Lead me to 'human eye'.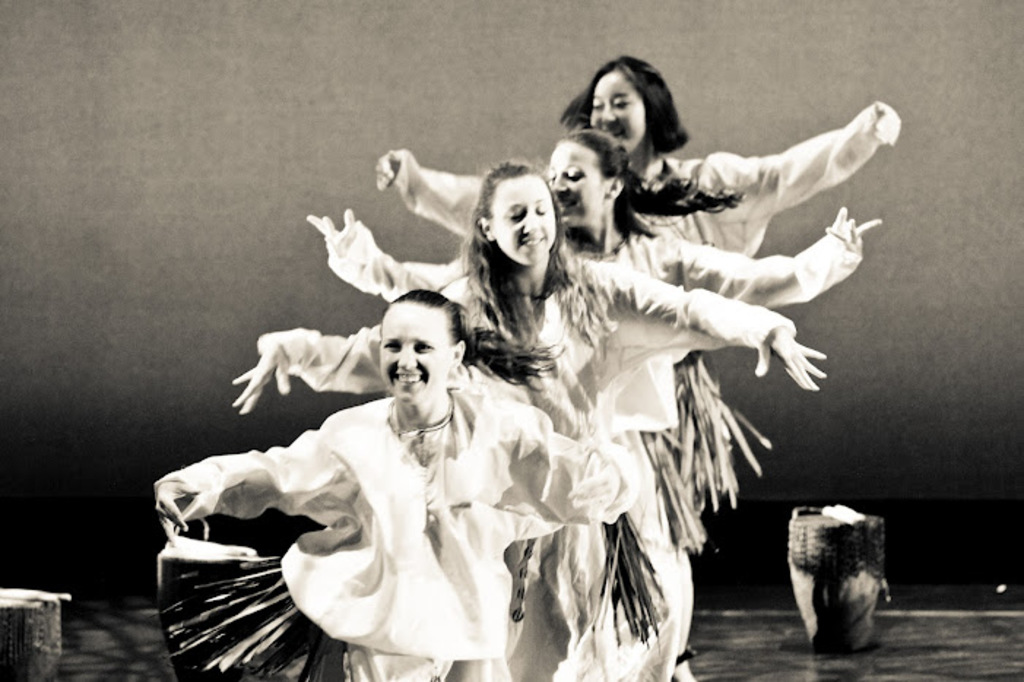
Lead to [x1=611, y1=96, x2=630, y2=107].
